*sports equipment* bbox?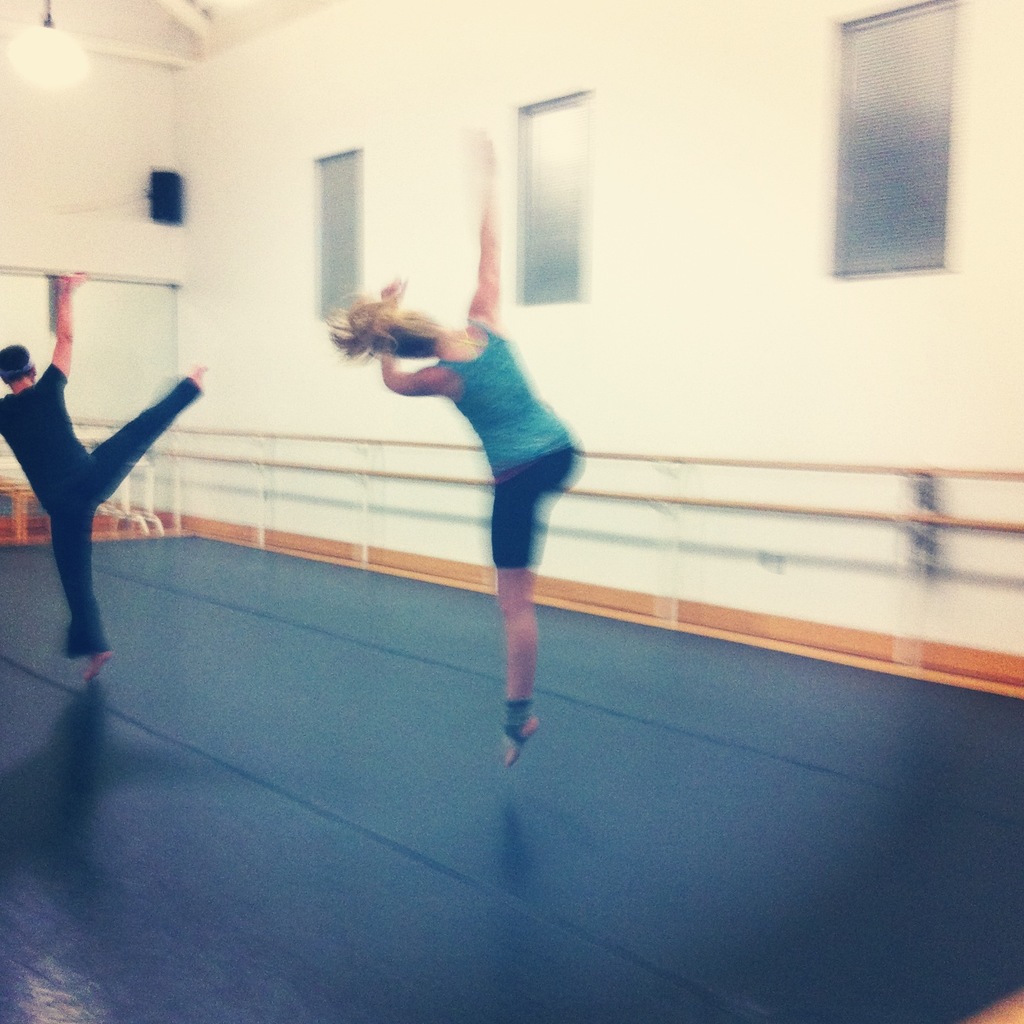
box=[503, 719, 541, 757]
